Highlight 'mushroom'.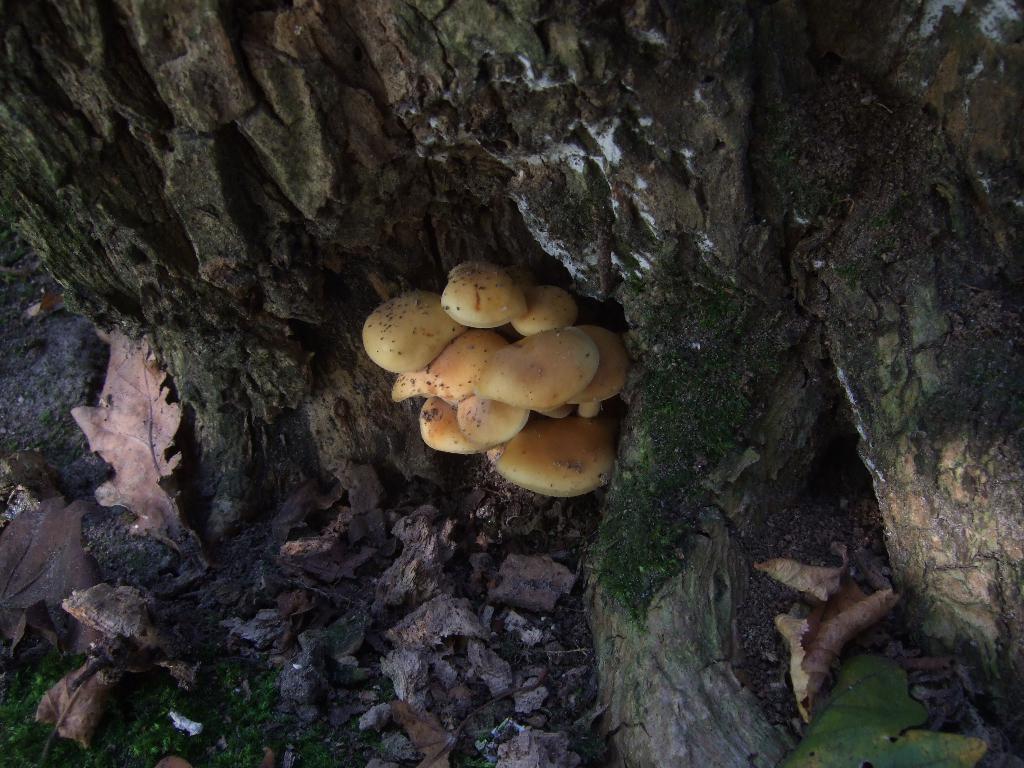
Highlighted region: (x1=510, y1=285, x2=575, y2=342).
